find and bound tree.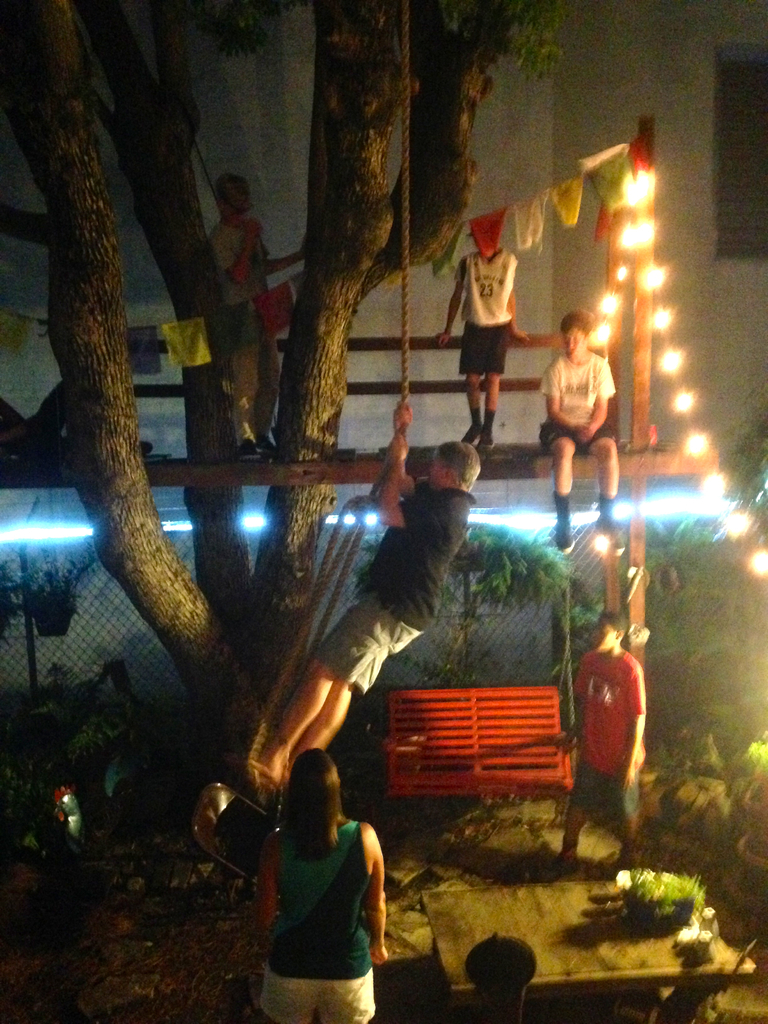
Bound: 0, 0, 558, 831.
